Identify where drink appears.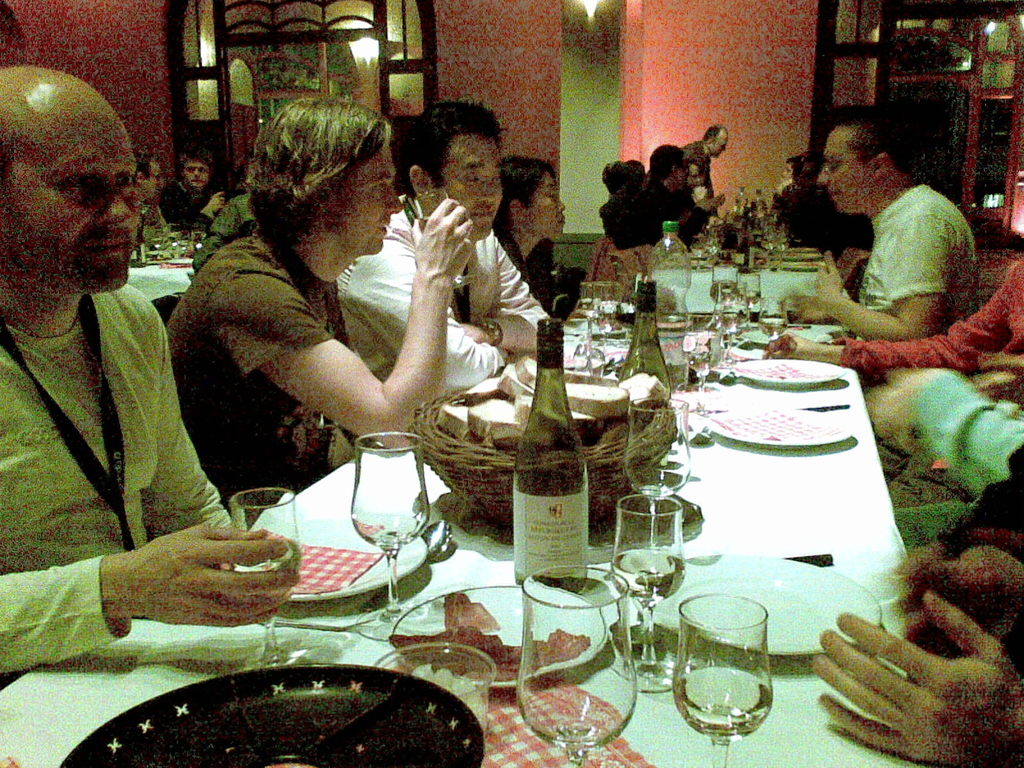
Appears at rect(516, 319, 590, 586).
